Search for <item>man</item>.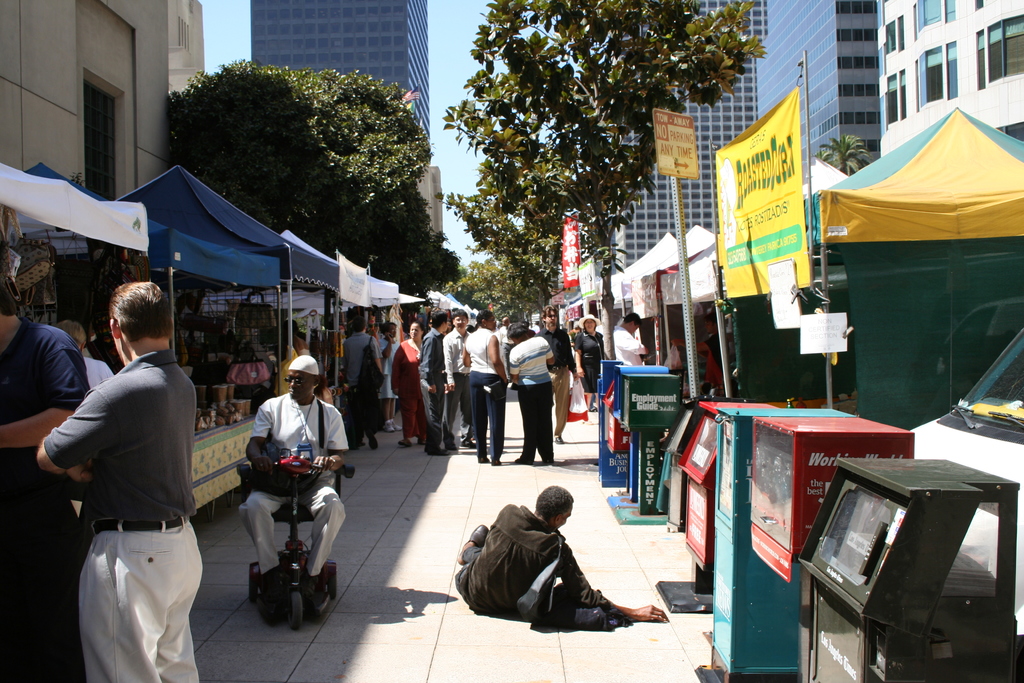
Found at bbox(538, 306, 577, 441).
